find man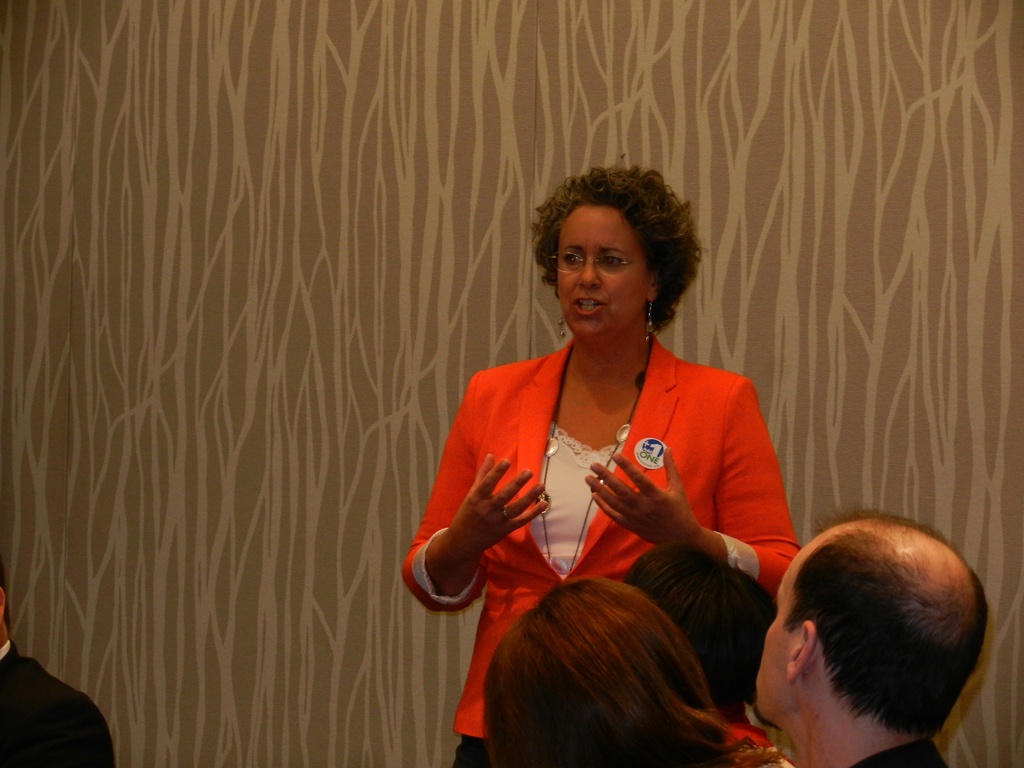
(752, 510, 989, 767)
